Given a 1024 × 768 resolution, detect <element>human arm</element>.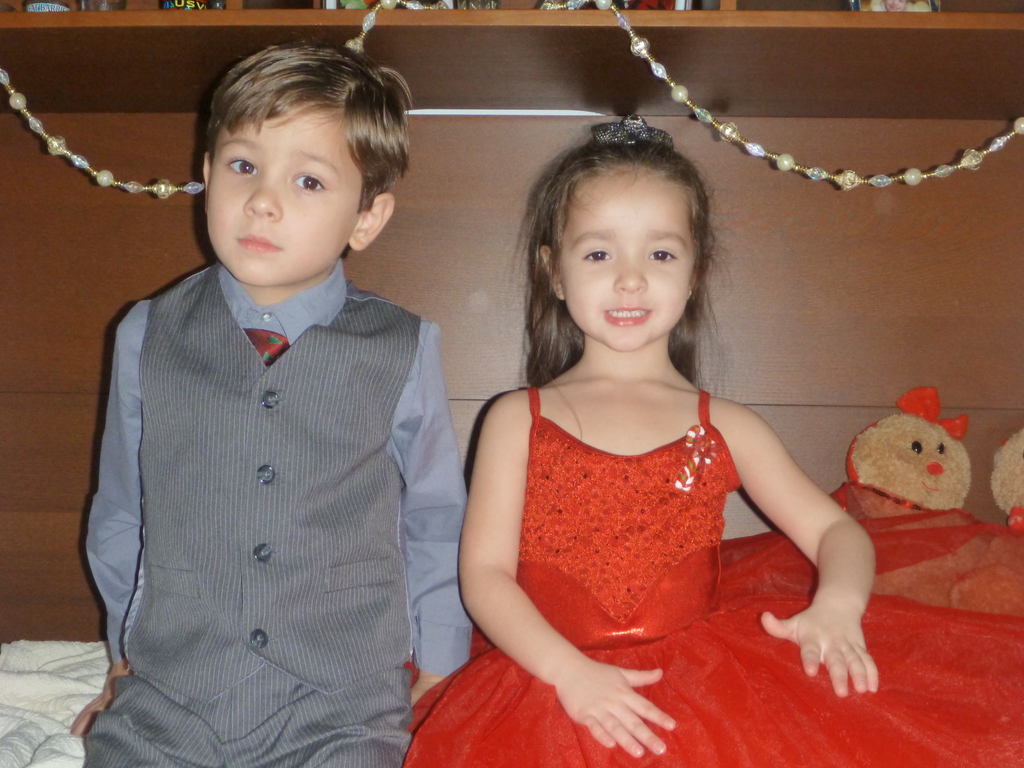
406/312/467/707.
